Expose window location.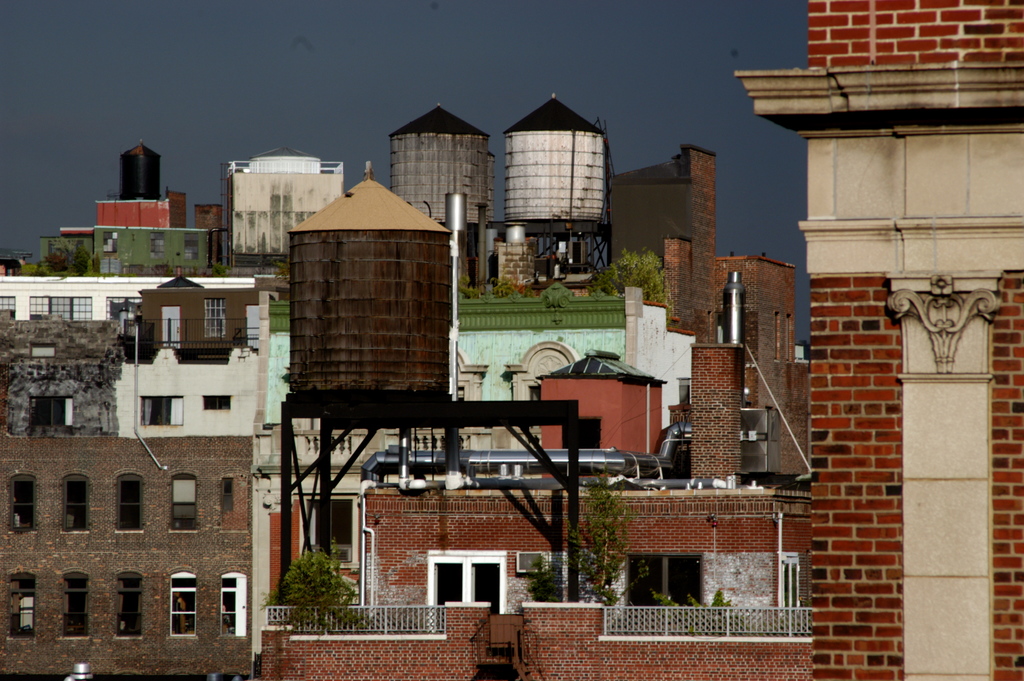
Exposed at detection(111, 573, 140, 645).
